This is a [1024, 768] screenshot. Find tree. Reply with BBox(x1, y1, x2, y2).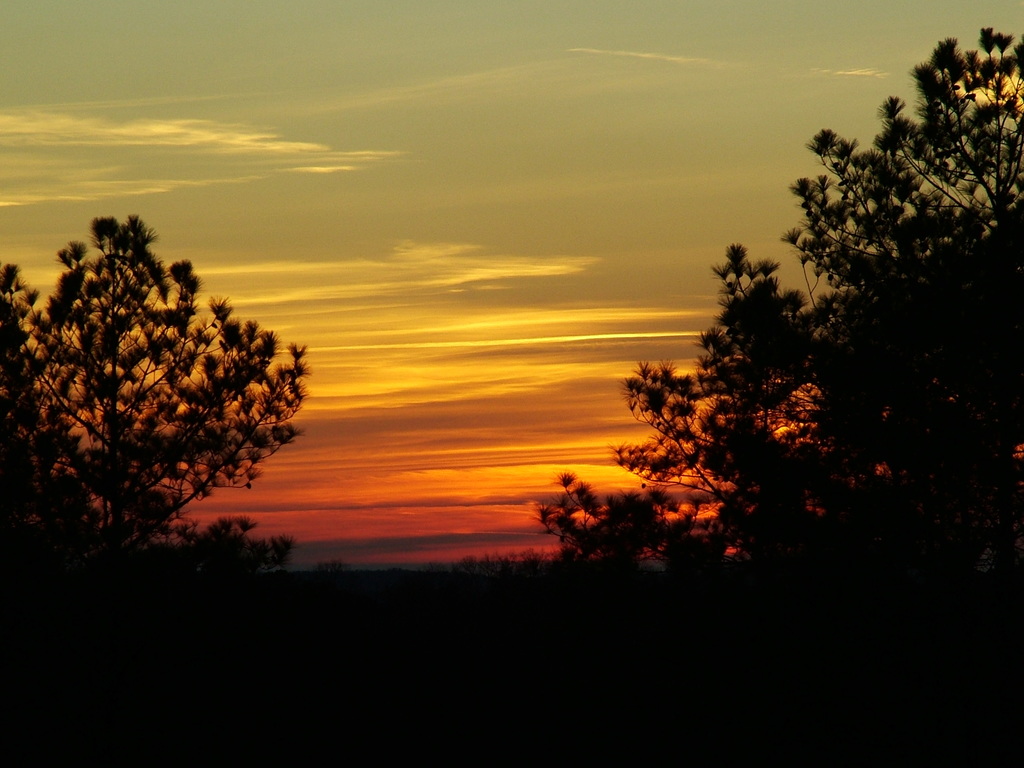
BBox(532, 22, 1023, 691).
